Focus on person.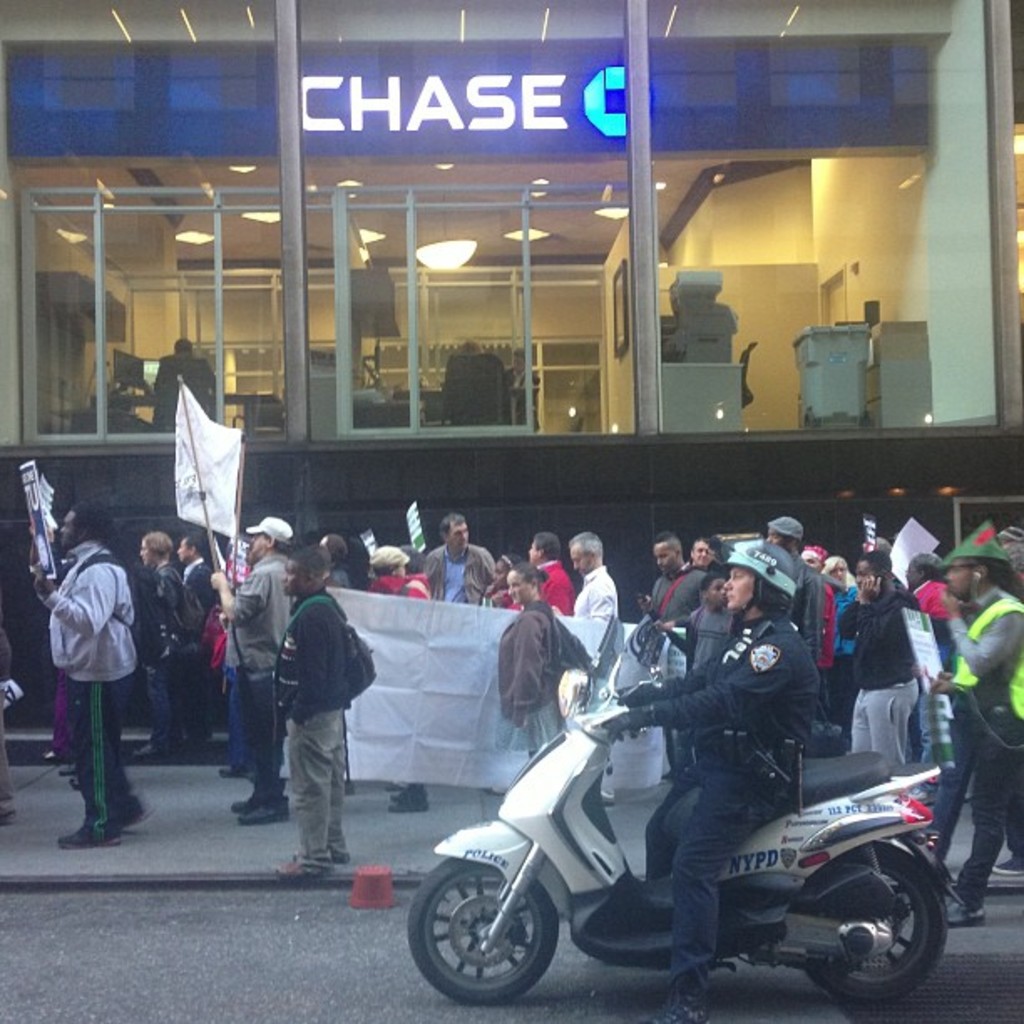
Focused at [x1=457, y1=338, x2=489, y2=353].
